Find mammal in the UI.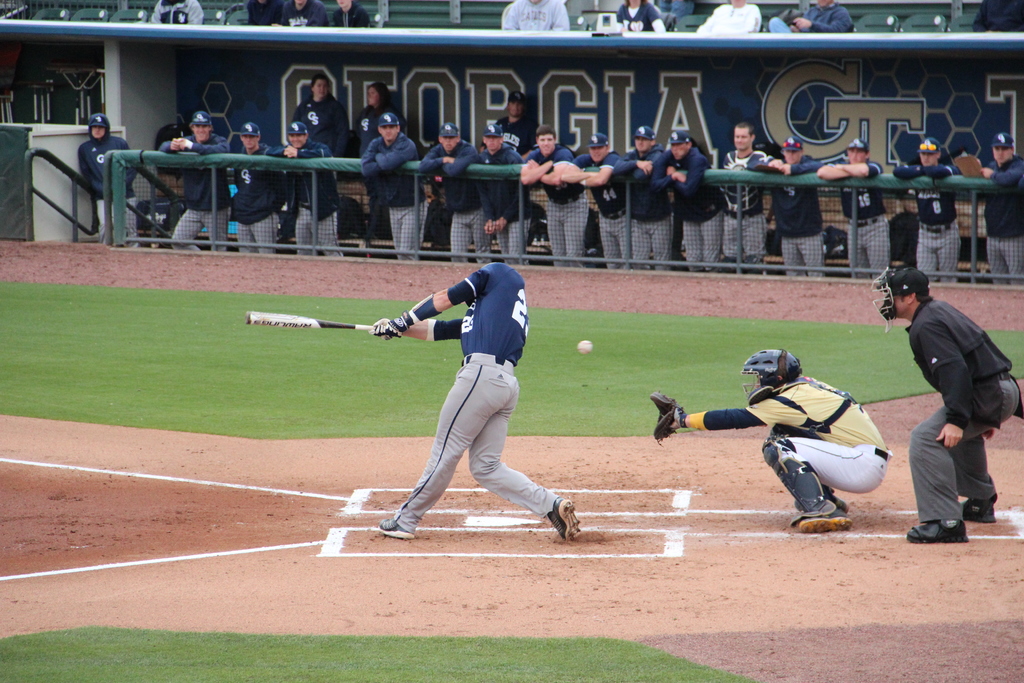
UI element at 716,121,773,274.
